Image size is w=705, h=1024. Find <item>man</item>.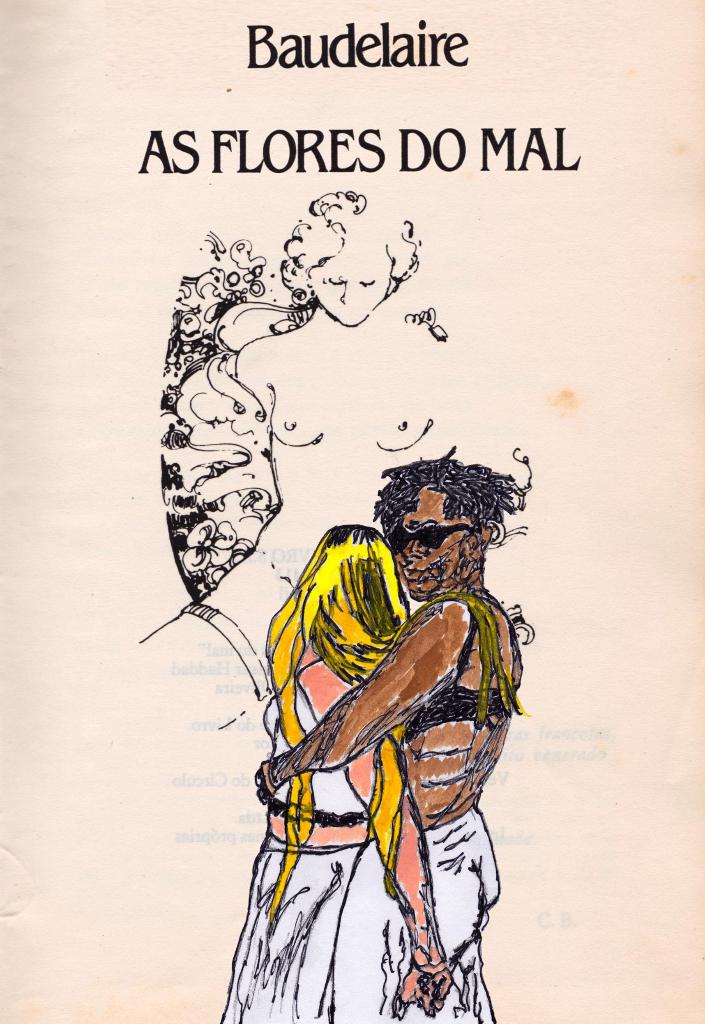
BBox(236, 490, 531, 1018).
